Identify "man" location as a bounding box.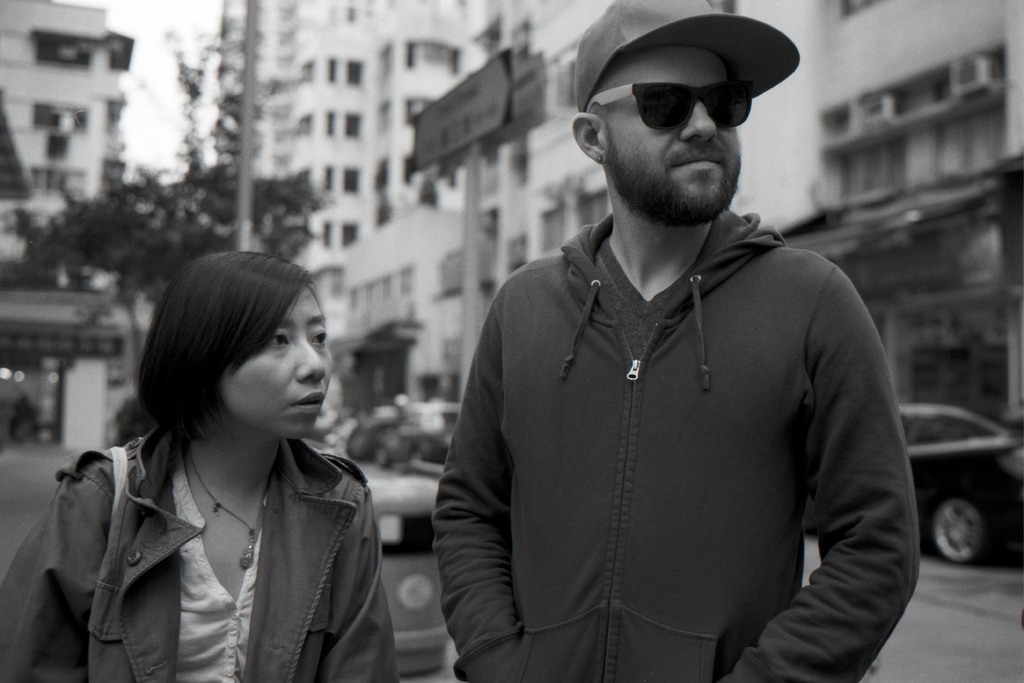
x1=421 y1=0 x2=922 y2=682.
